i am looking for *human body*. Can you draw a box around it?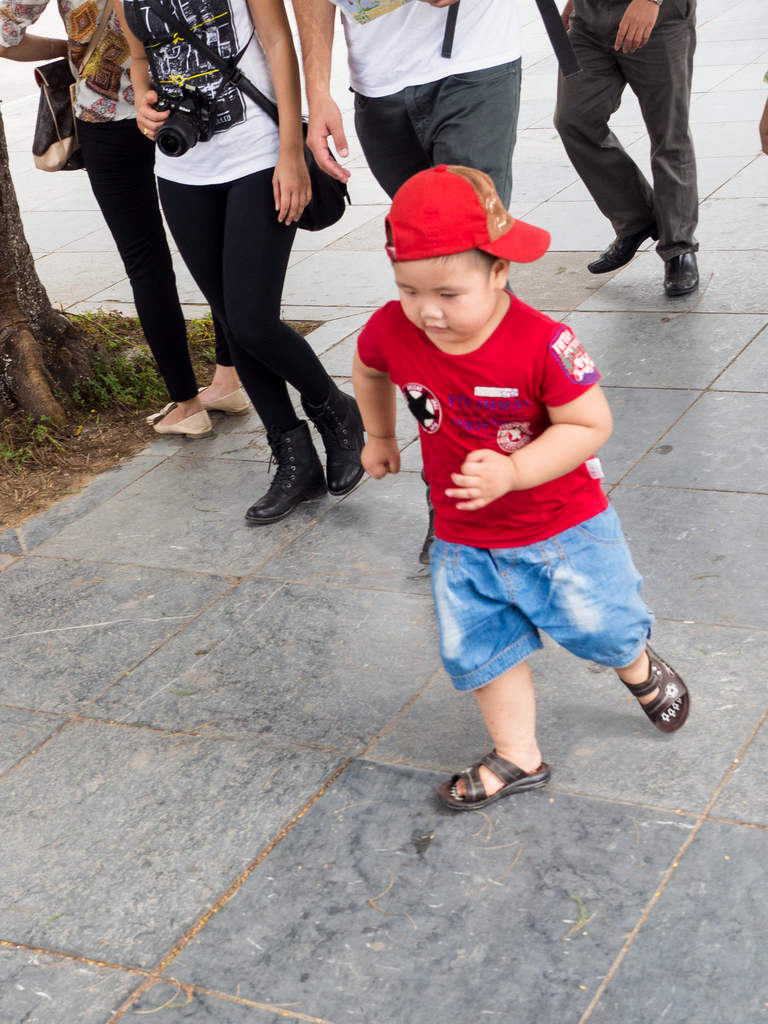
Sure, the bounding box is select_region(0, 0, 254, 443).
